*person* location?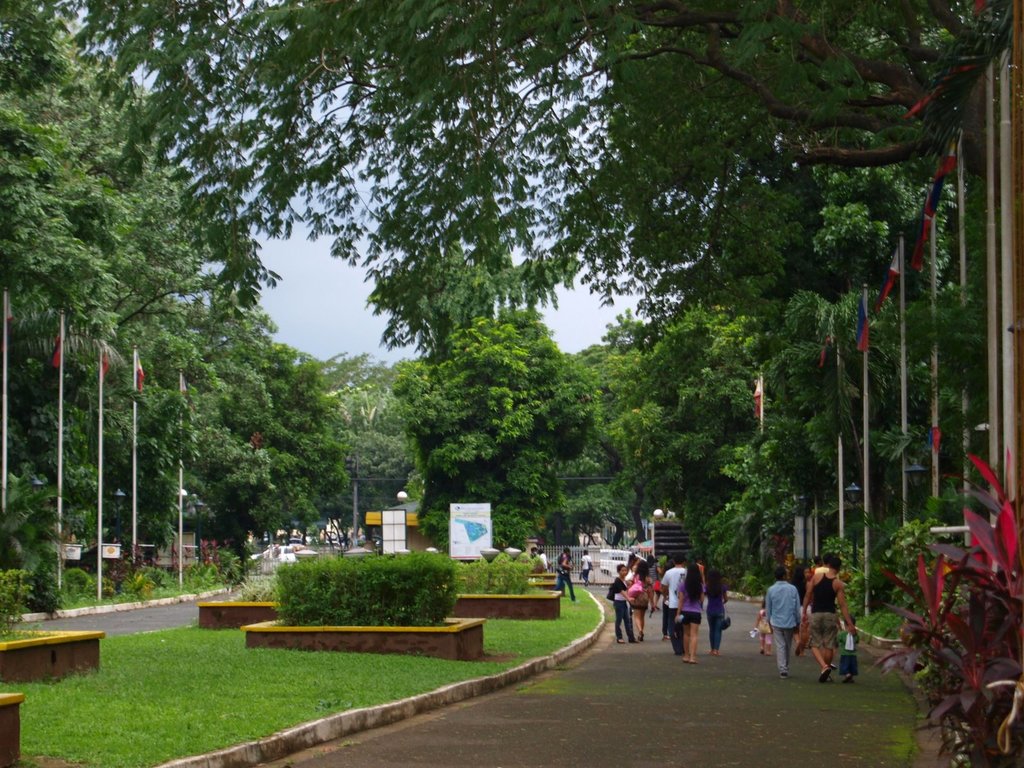
bbox=(762, 566, 802, 680)
